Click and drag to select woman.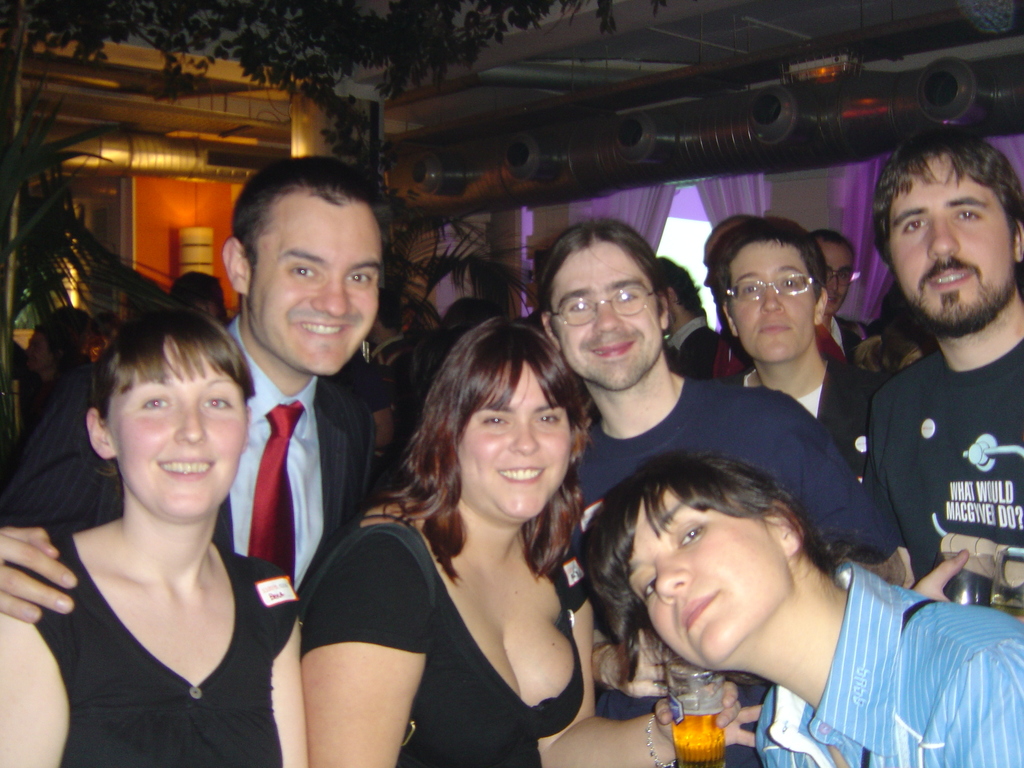
Selection: [x1=706, y1=214, x2=884, y2=479].
